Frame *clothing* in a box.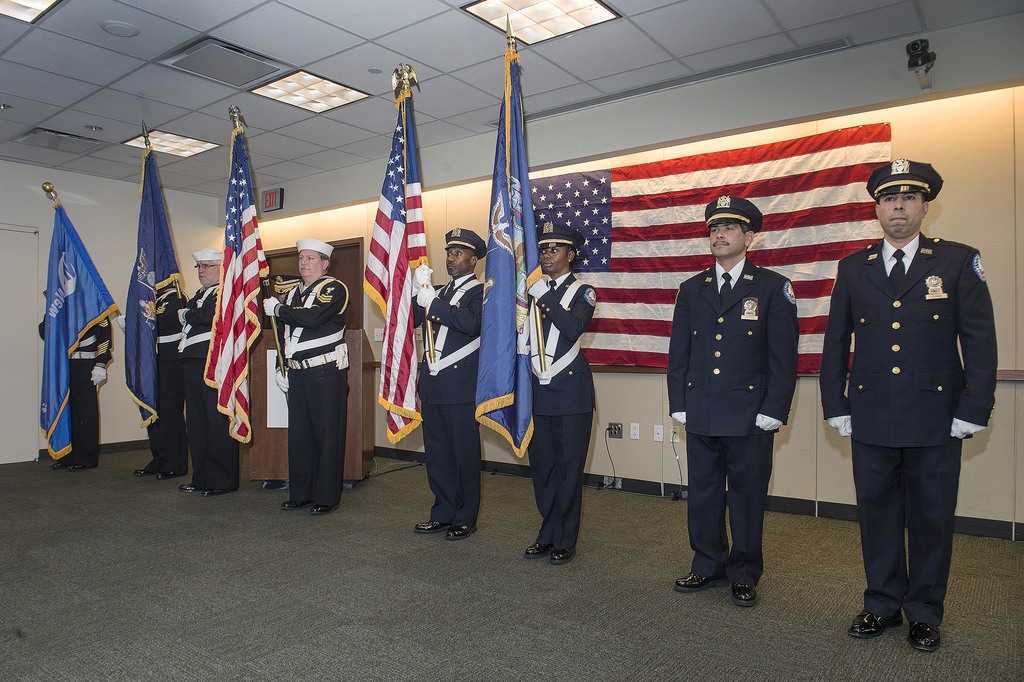
locate(829, 195, 995, 637).
